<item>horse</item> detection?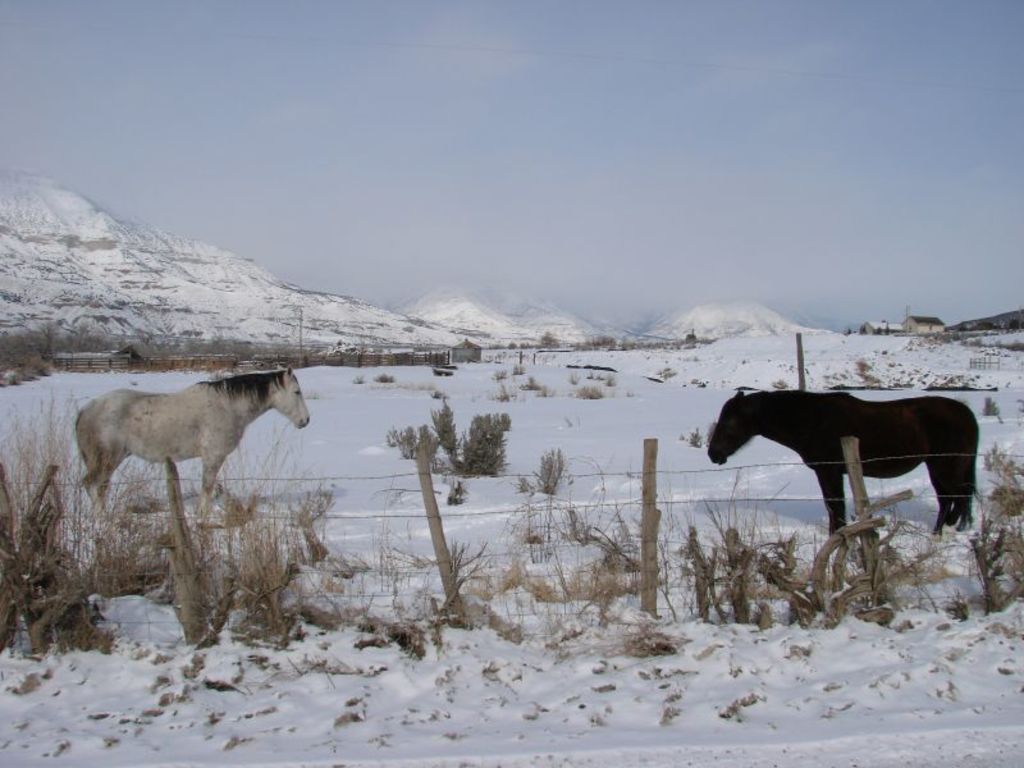
bbox=(708, 387, 980, 535)
